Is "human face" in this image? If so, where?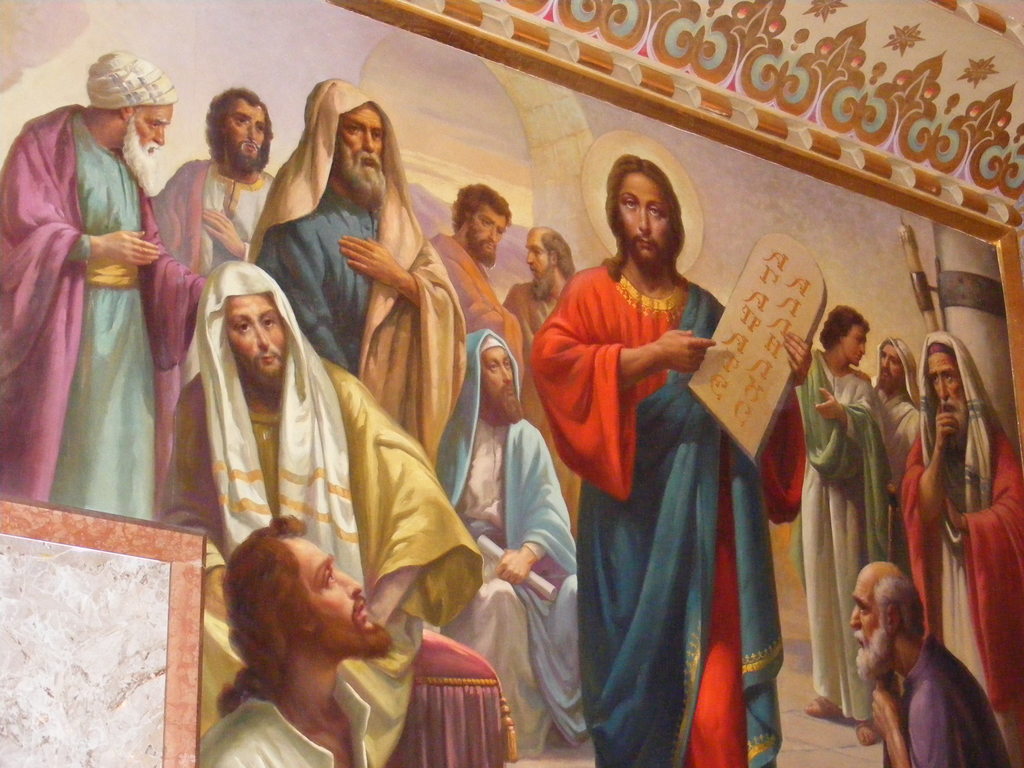
Yes, at left=468, top=207, right=508, bottom=260.
